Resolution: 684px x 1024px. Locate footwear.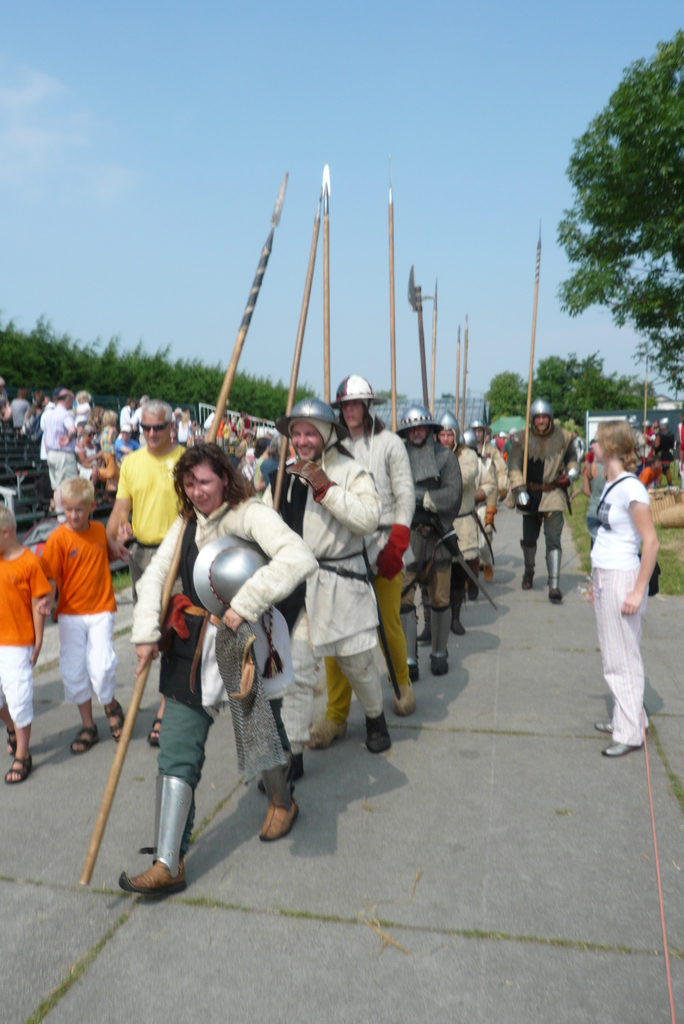
[x1=3, y1=754, x2=34, y2=781].
